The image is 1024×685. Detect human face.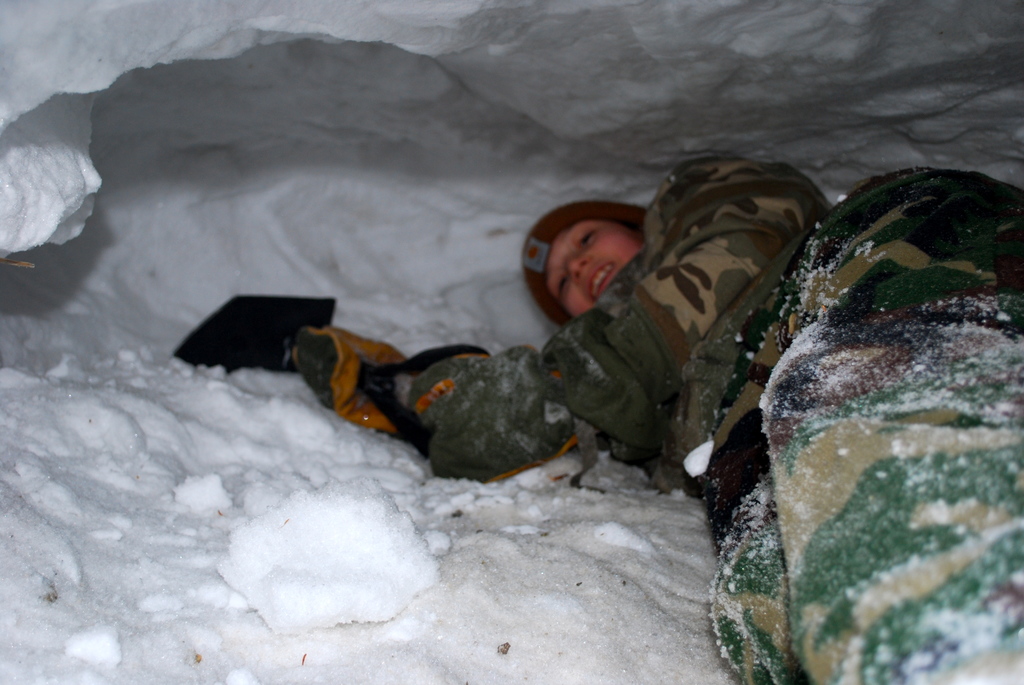
Detection: <bbox>540, 218, 643, 311</bbox>.
